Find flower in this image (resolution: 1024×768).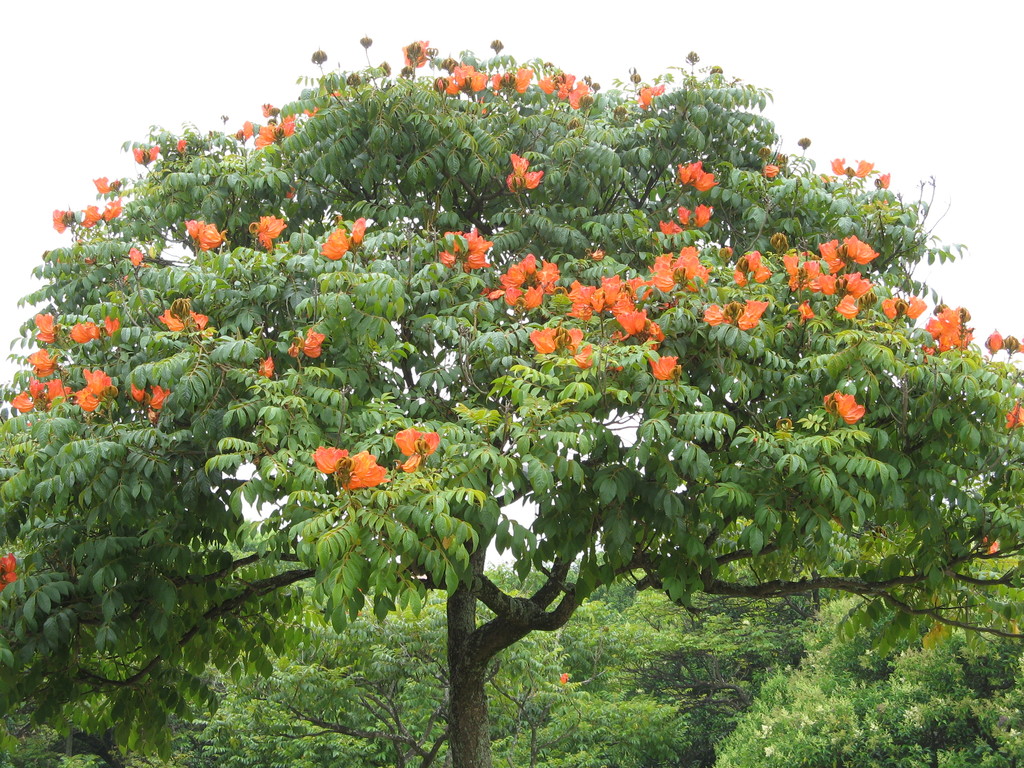
region(131, 386, 144, 402).
